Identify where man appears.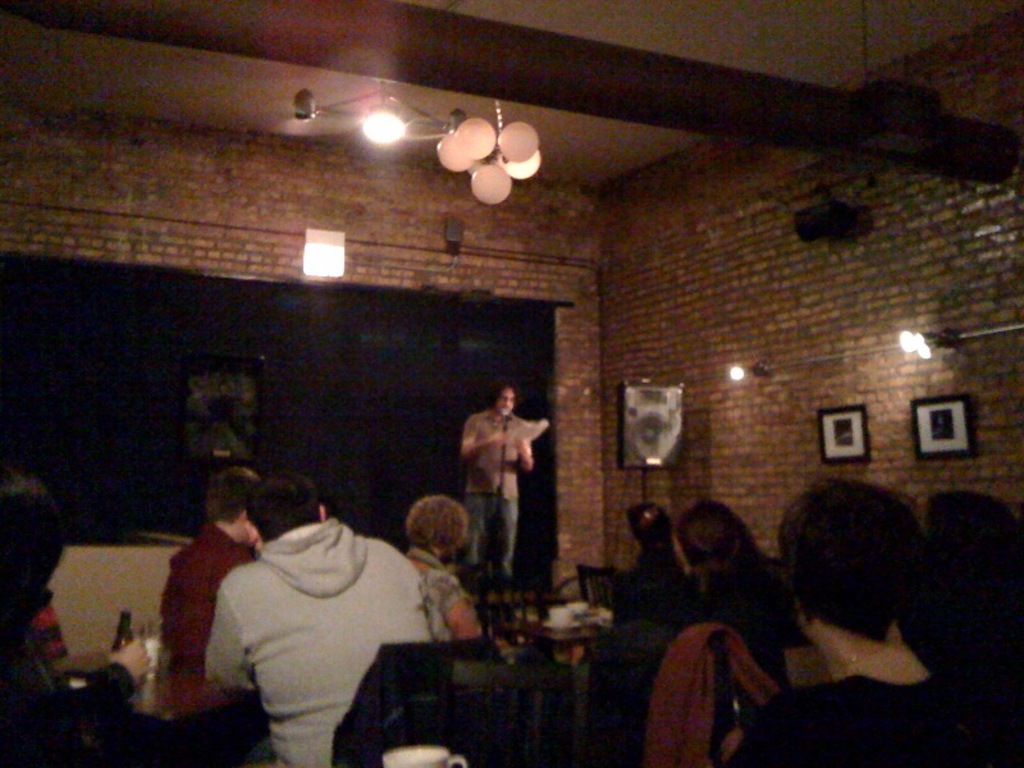
Appears at left=462, top=380, right=539, bottom=581.
